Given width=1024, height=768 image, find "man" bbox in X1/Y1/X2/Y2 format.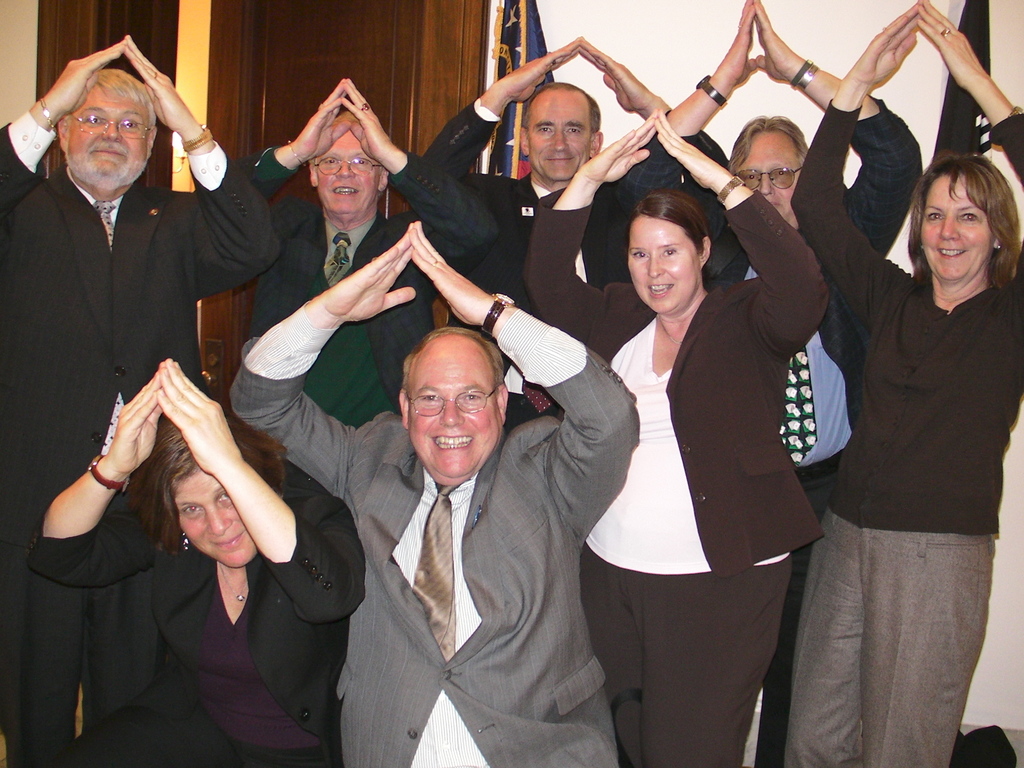
0/35/280/767.
